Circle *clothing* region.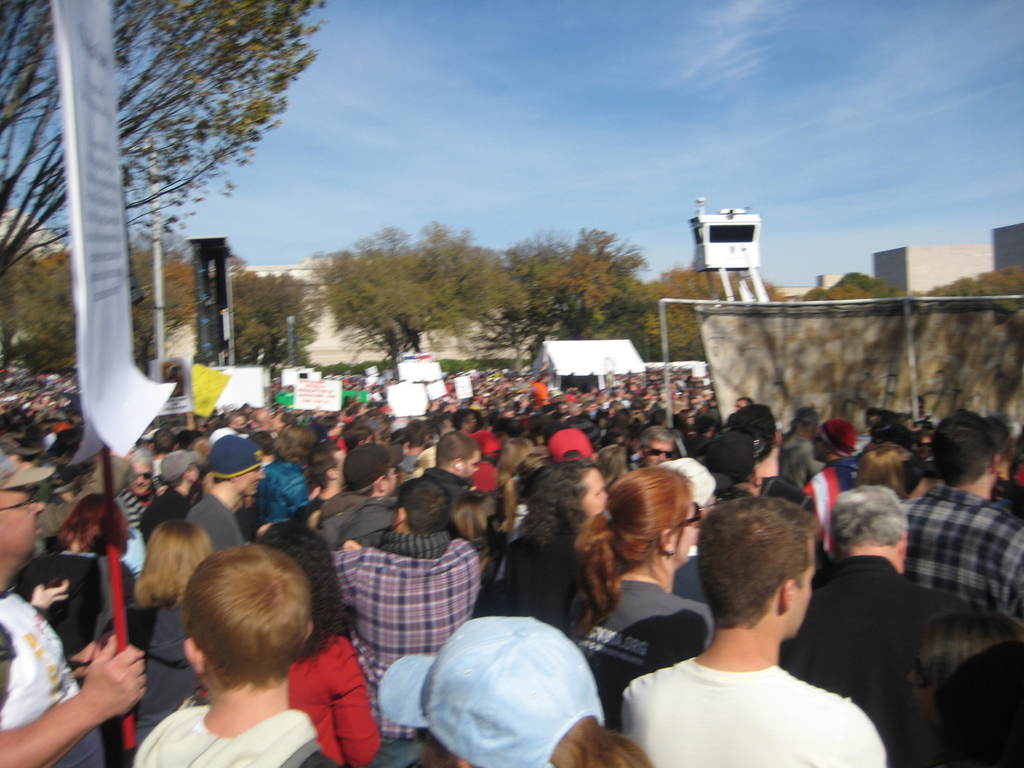
Region: [306,489,405,571].
